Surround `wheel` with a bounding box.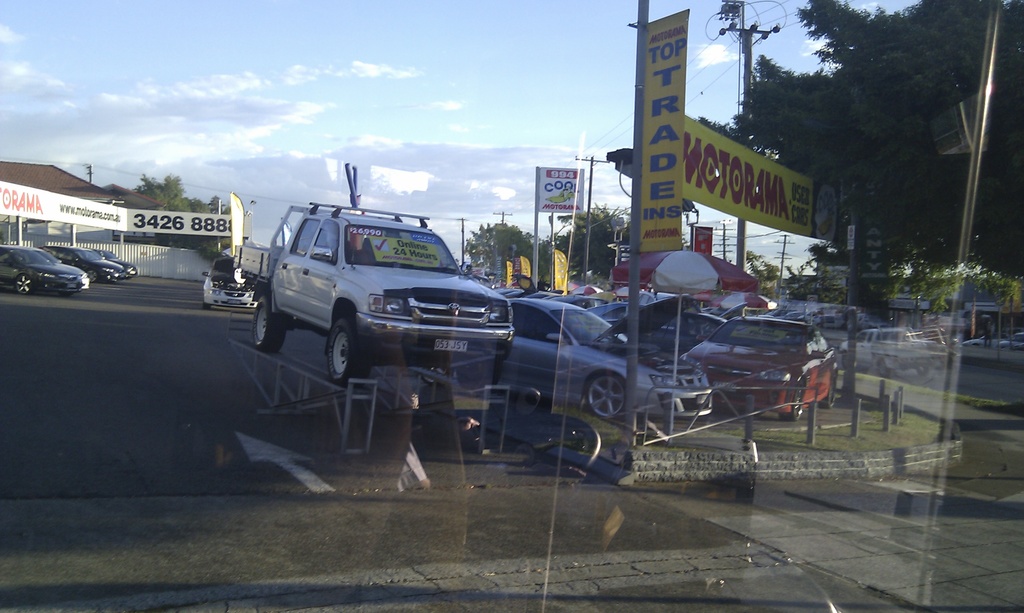
box=[322, 320, 365, 386].
